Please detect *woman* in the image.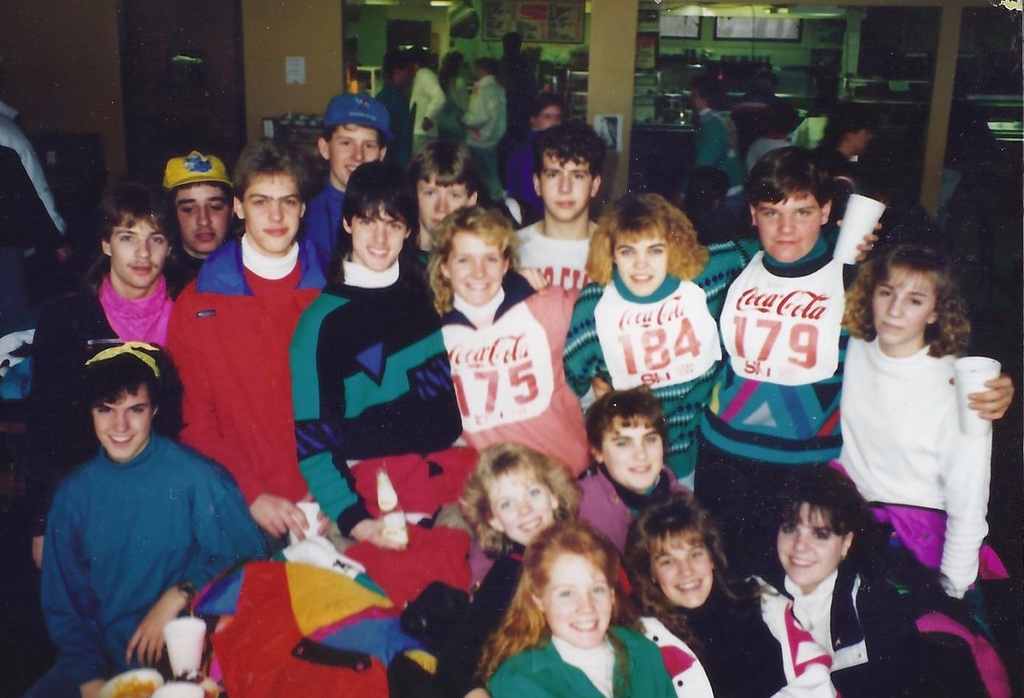
565 192 885 492.
